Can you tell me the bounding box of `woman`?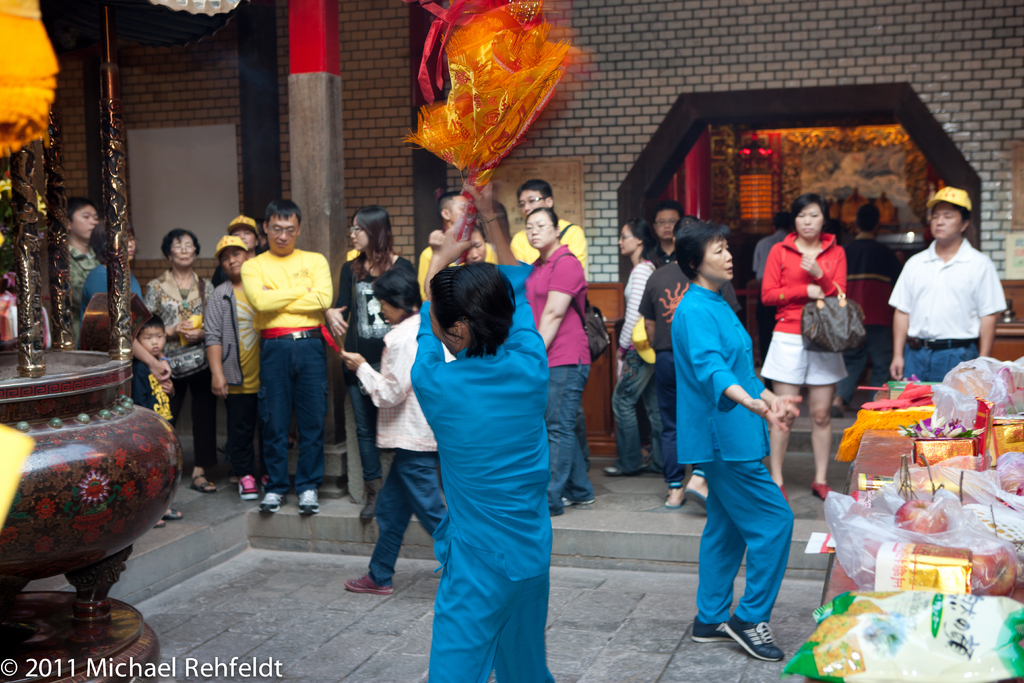
[x1=657, y1=213, x2=808, y2=675].
